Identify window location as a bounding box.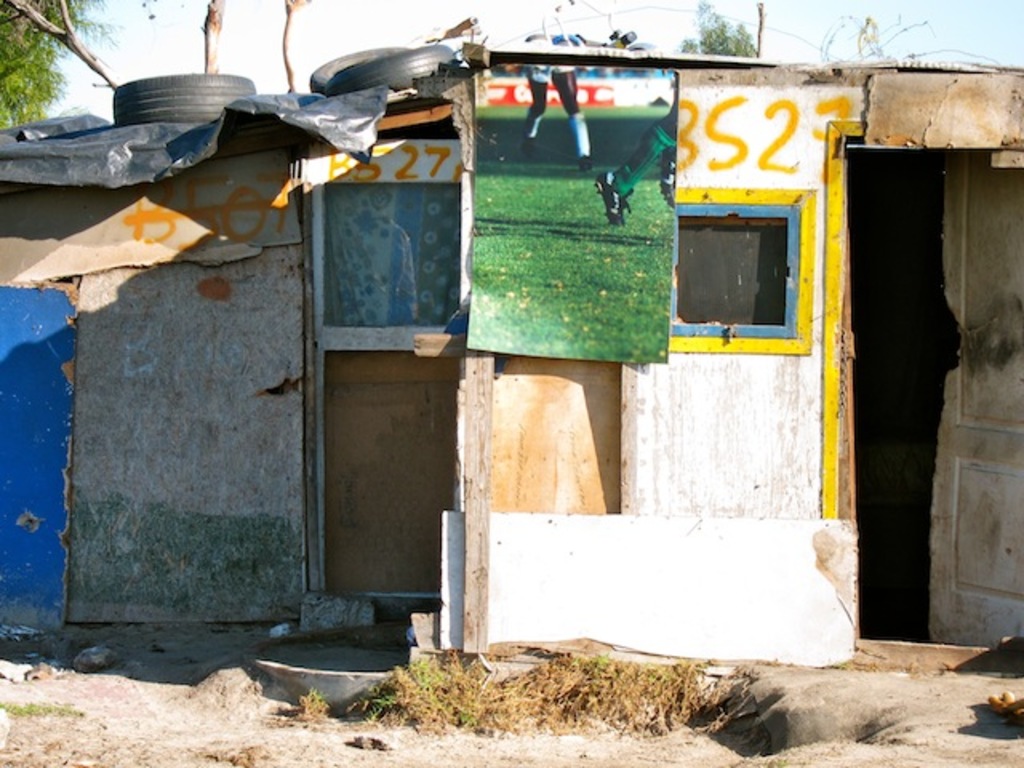
bbox=[678, 179, 808, 339].
